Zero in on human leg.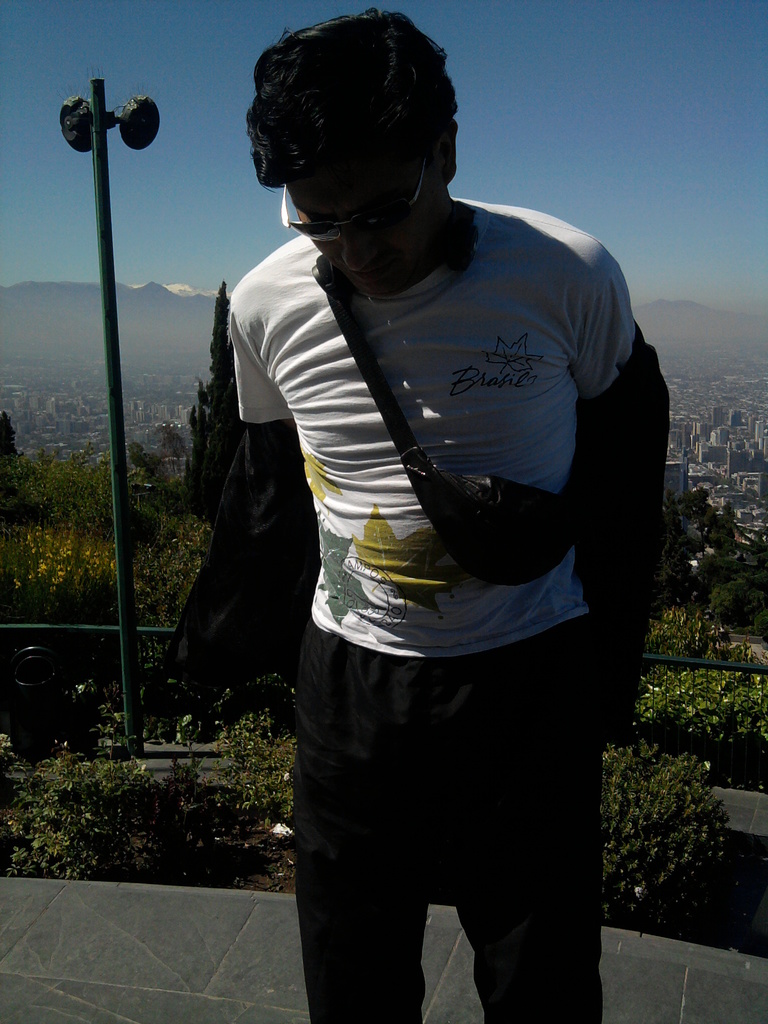
Zeroed in: (x1=304, y1=648, x2=425, y2=1021).
